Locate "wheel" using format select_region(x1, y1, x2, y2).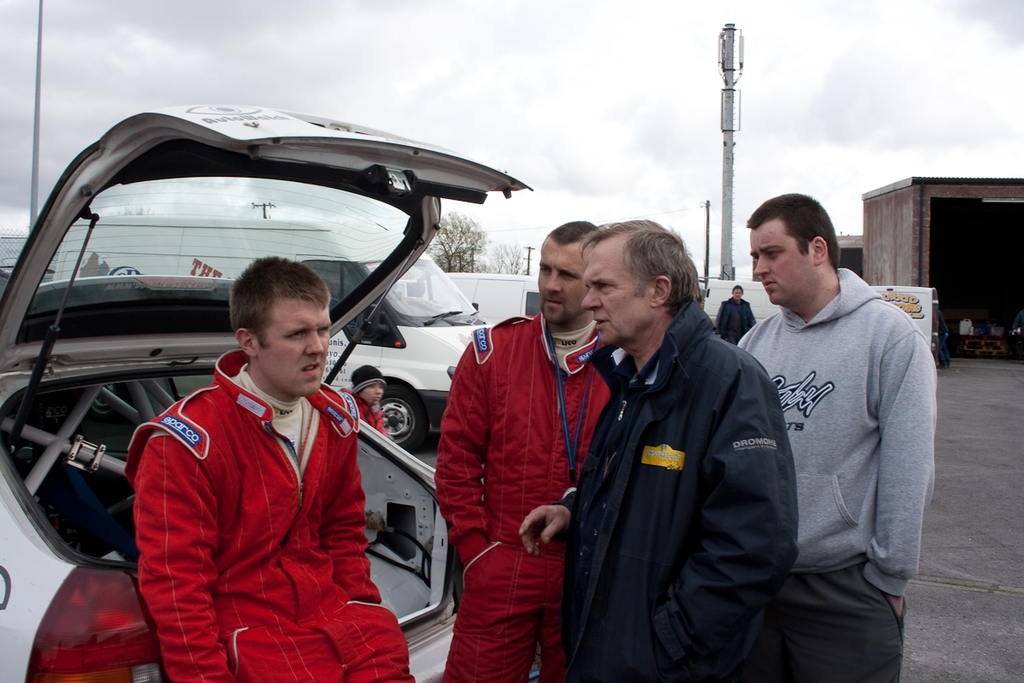
select_region(359, 389, 429, 448).
